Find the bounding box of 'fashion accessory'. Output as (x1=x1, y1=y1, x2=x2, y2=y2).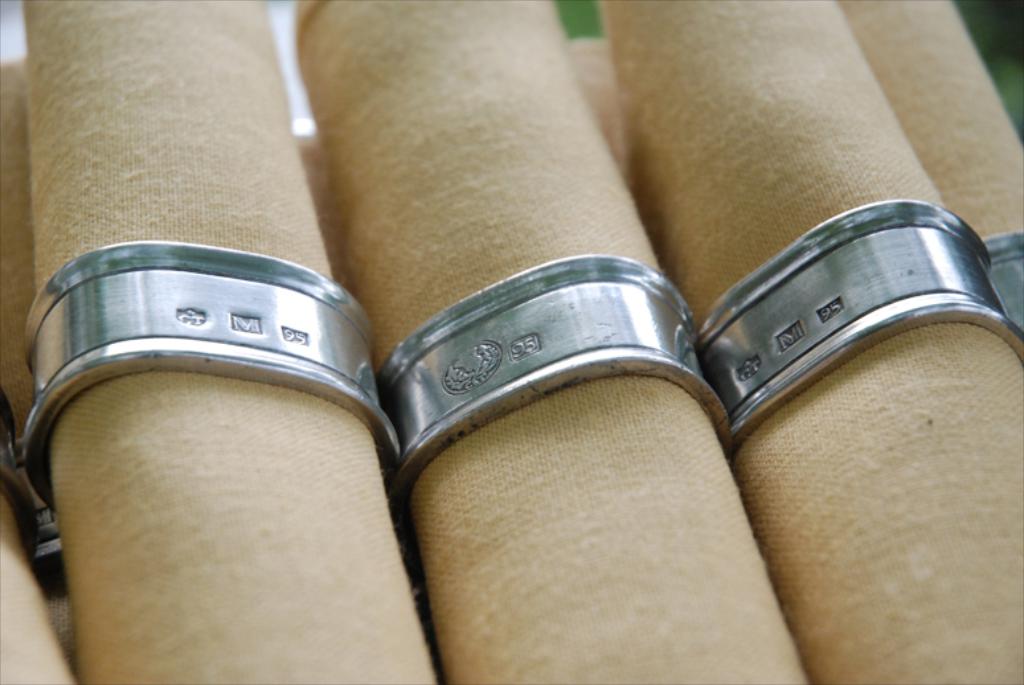
(x1=700, y1=194, x2=1023, y2=442).
